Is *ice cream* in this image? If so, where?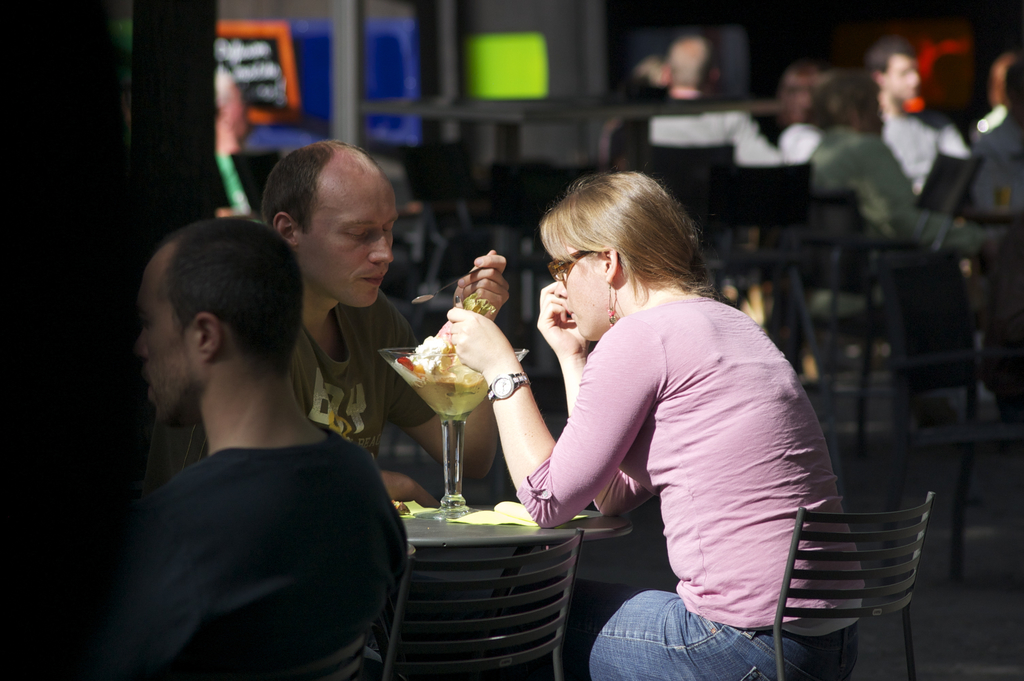
Yes, at {"x1": 403, "y1": 315, "x2": 493, "y2": 406}.
